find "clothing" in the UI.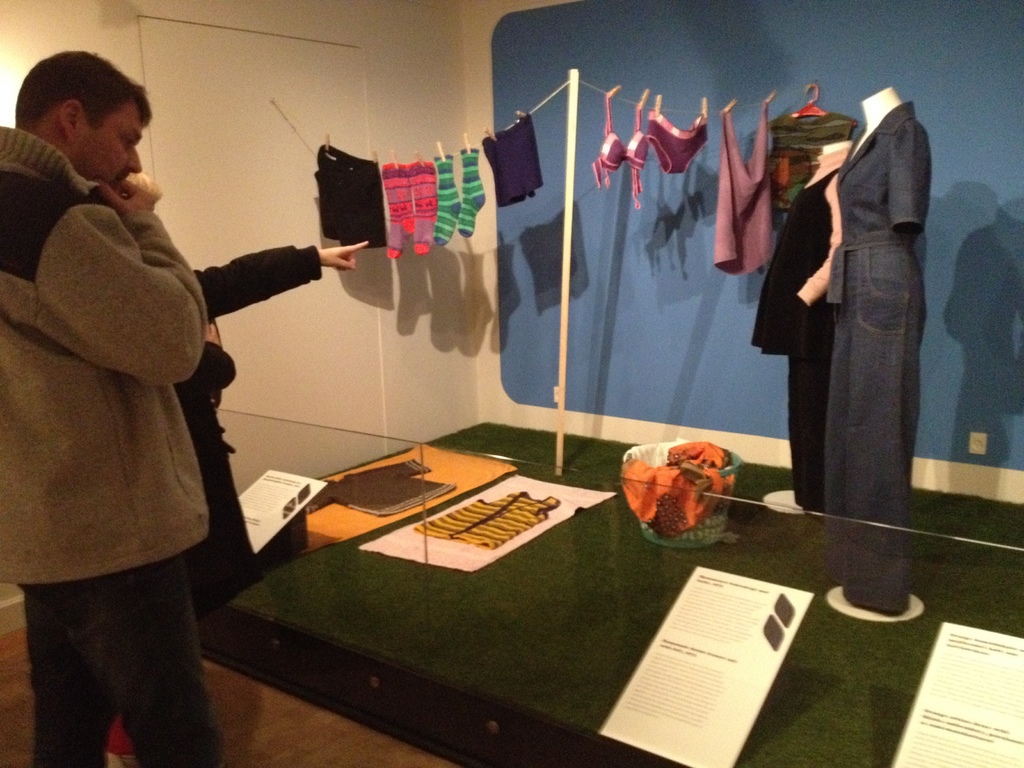
UI element at l=715, t=102, r=774, b=280.
